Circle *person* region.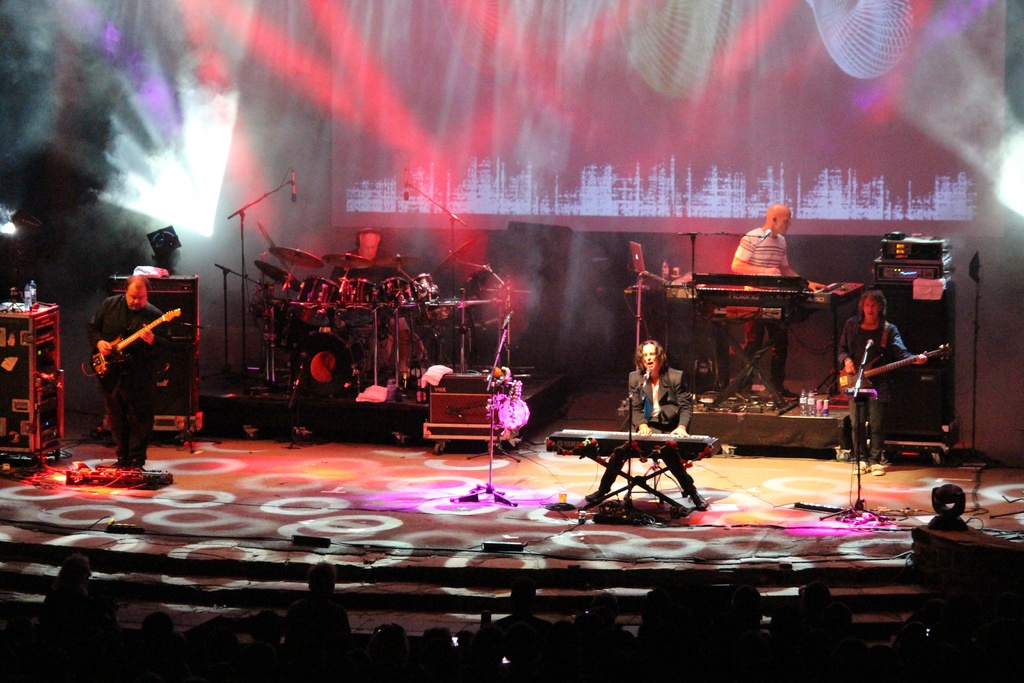
Region: {"x1": 319, "y1": 217, "x2": 430, "y2": 384}.
